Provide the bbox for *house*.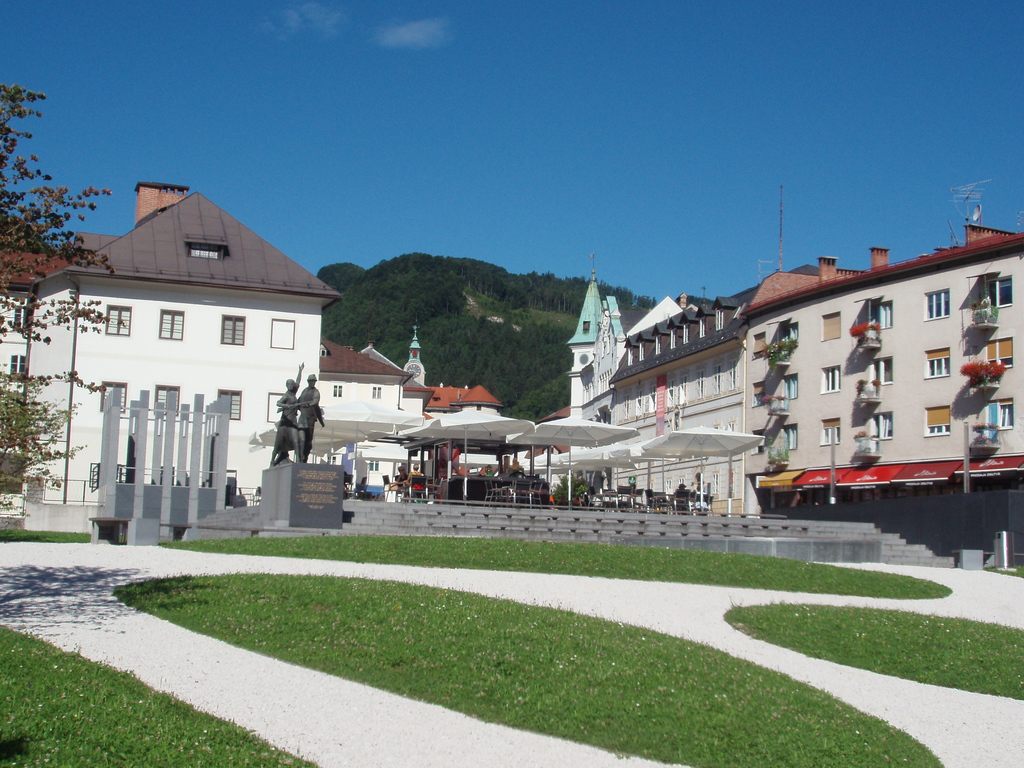
detection(8, 155, 371, 550).
